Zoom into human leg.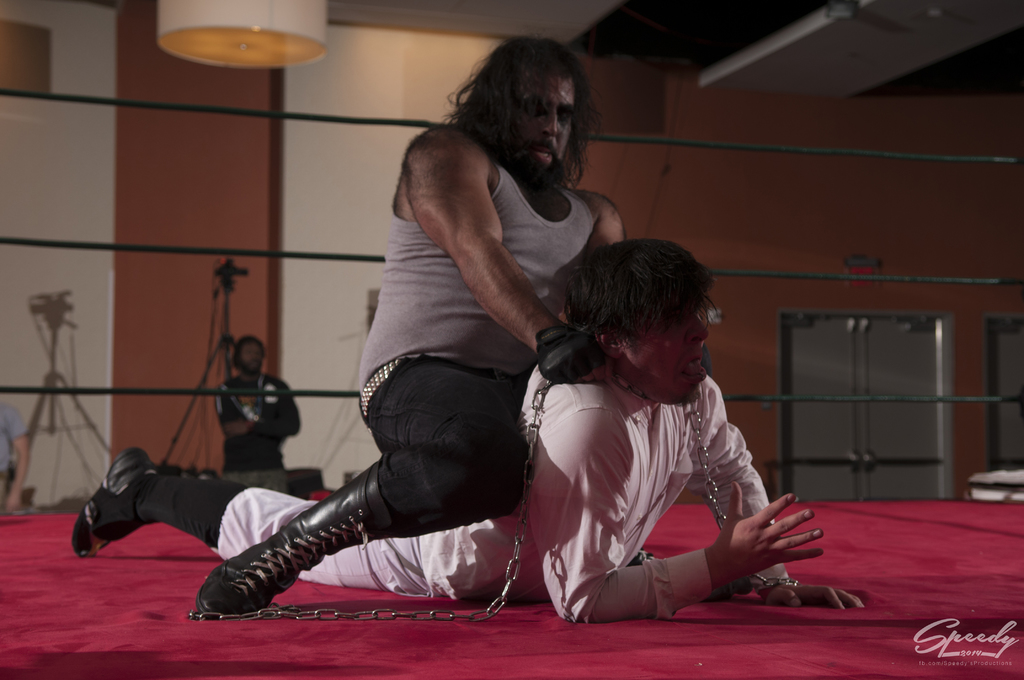
Zoom target: left=70, top=444, right=387, bottom=592.
